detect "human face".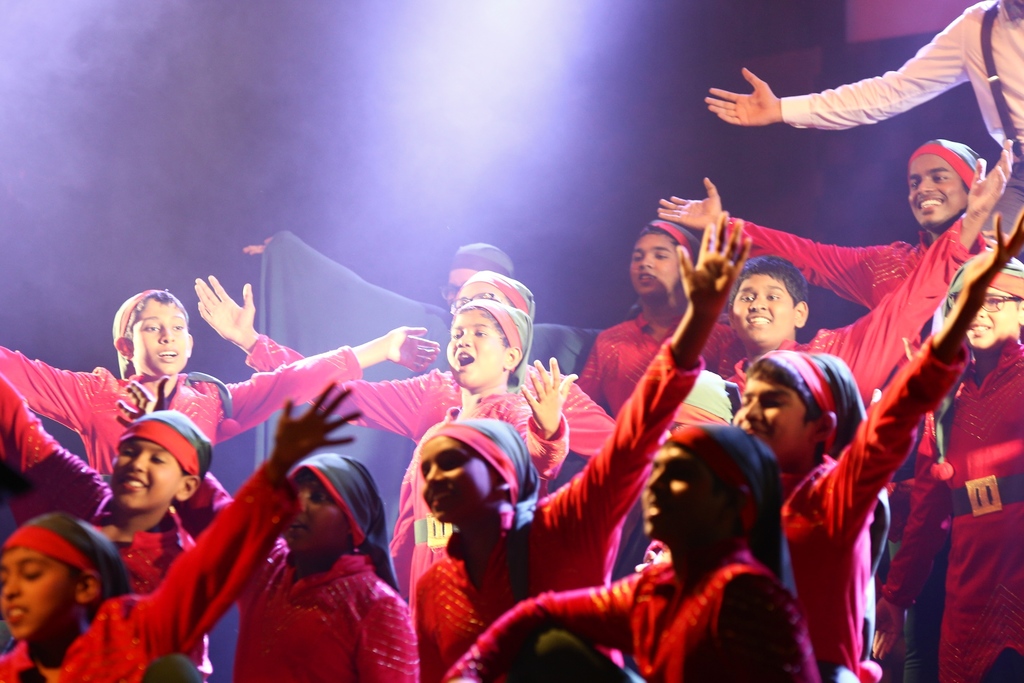
Detected at (x1=906, y1=149, x2=968, y2=228).
